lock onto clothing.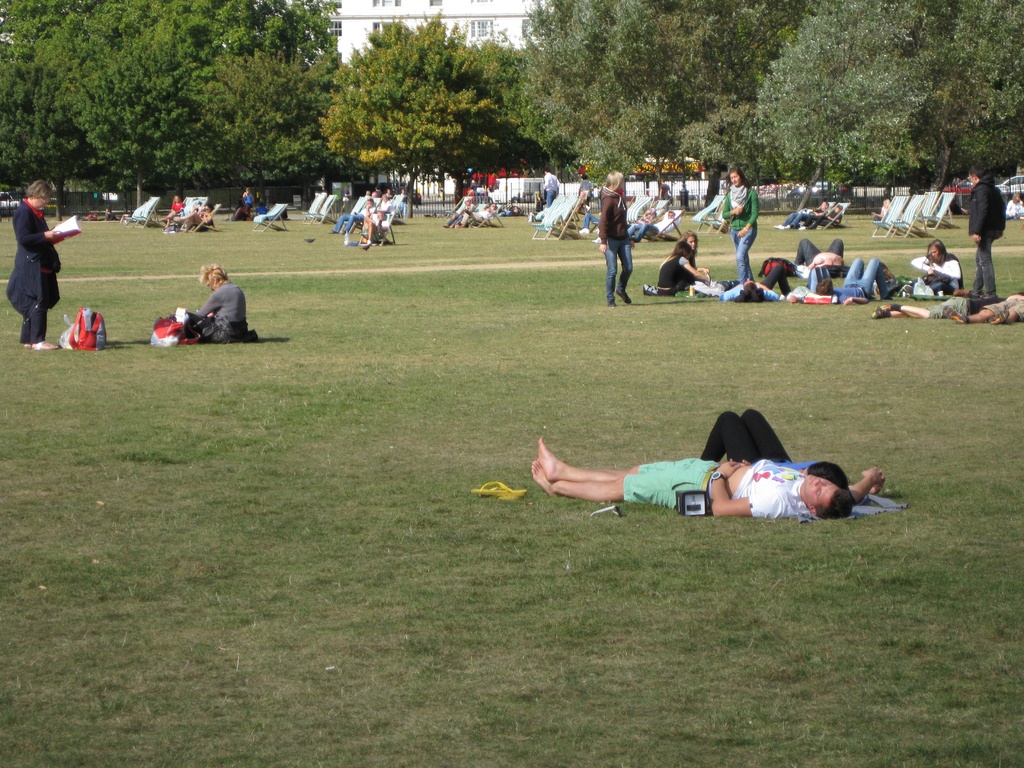
Locked: [782, 209, 824, 227].
